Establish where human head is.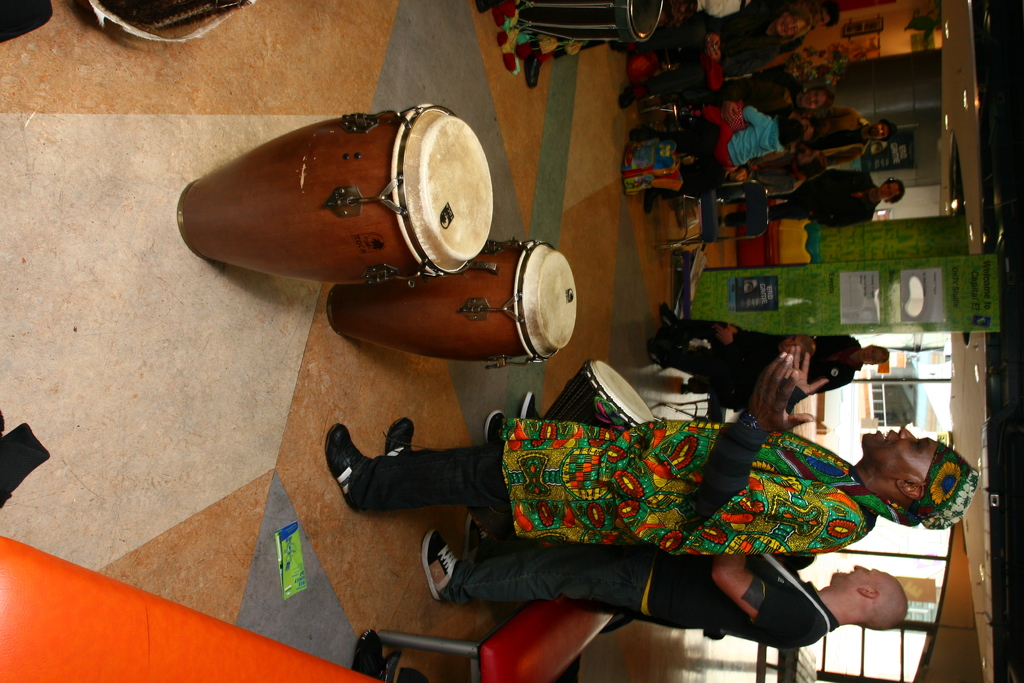
Established at <box>776,10,808,38</box>.
